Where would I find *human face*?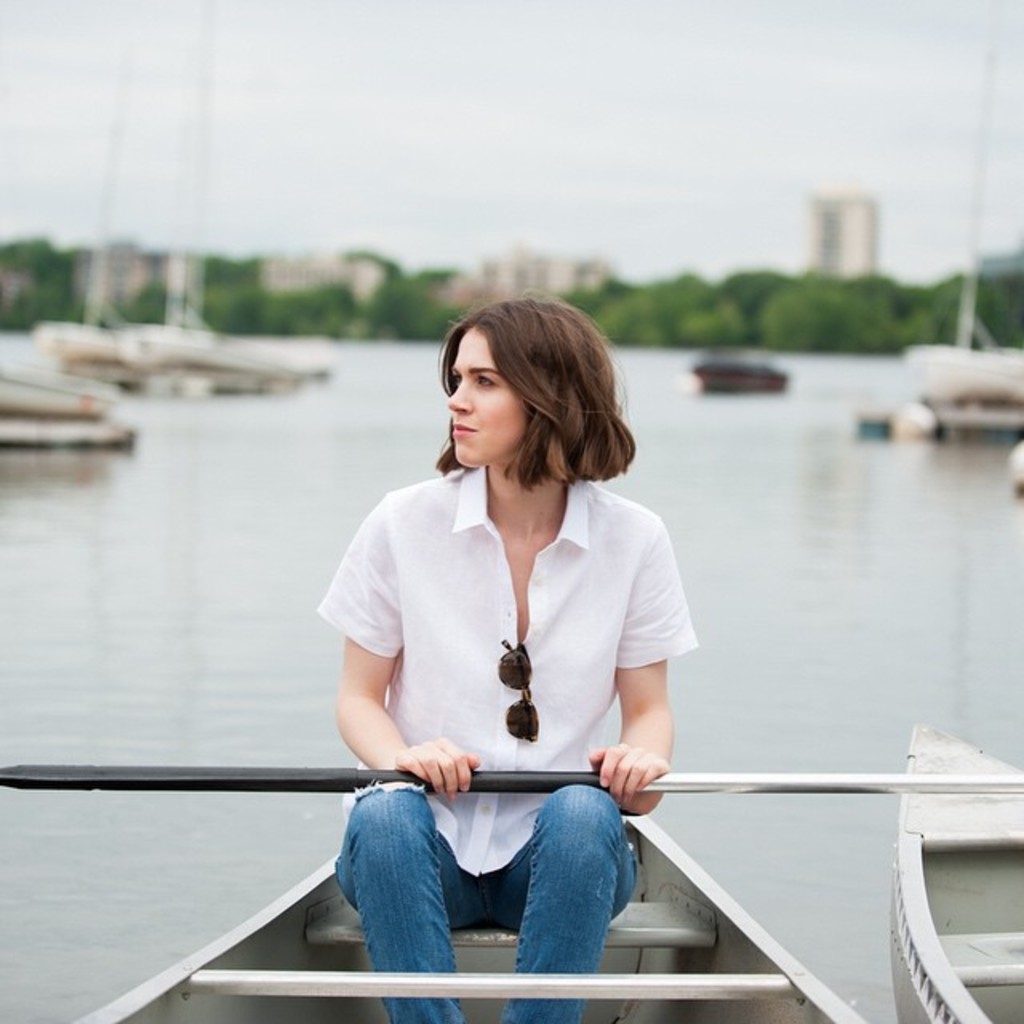
At 450/323/530/467.
